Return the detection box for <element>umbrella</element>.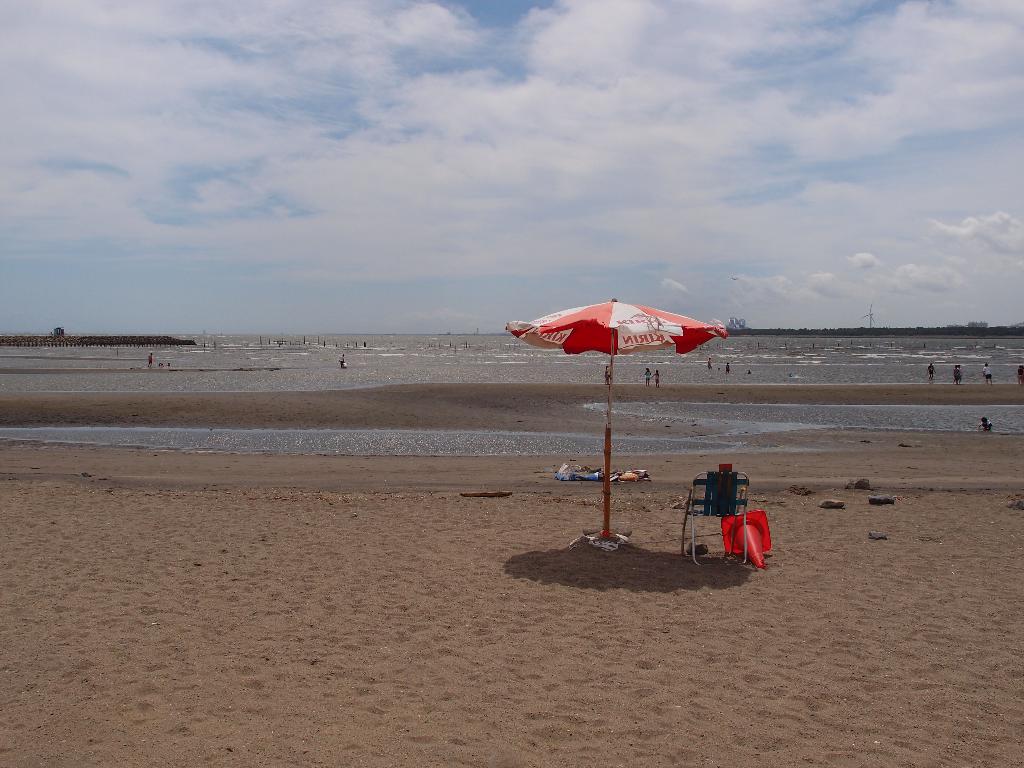
<bbox>521, 280, 719, 541</bbox>.
